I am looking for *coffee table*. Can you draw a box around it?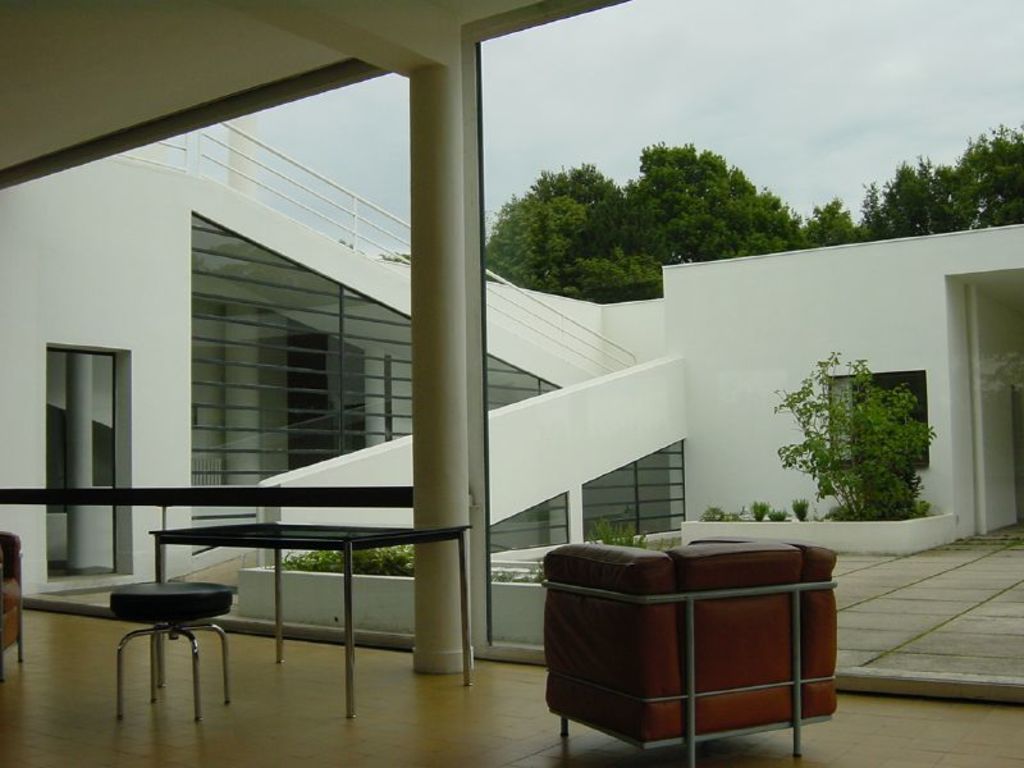
Sure, the bounding box is (x1=81, y1=581, x2=238, y2=659).
